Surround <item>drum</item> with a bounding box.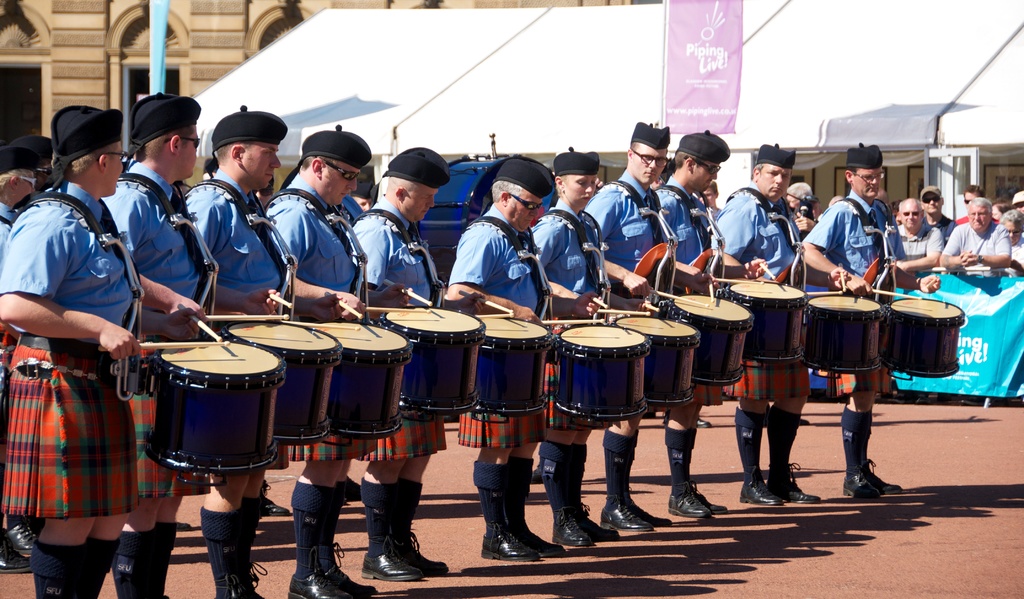
pyautogui.locateOnScreen(888, 297, 965, 378).
